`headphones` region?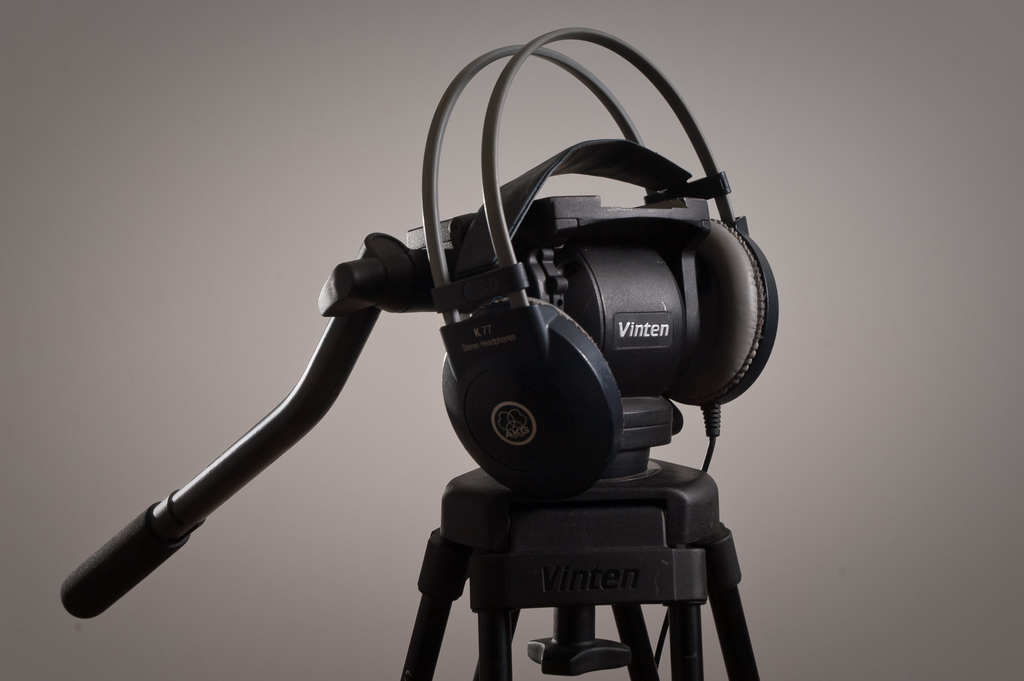
438, 13, 783, 496
